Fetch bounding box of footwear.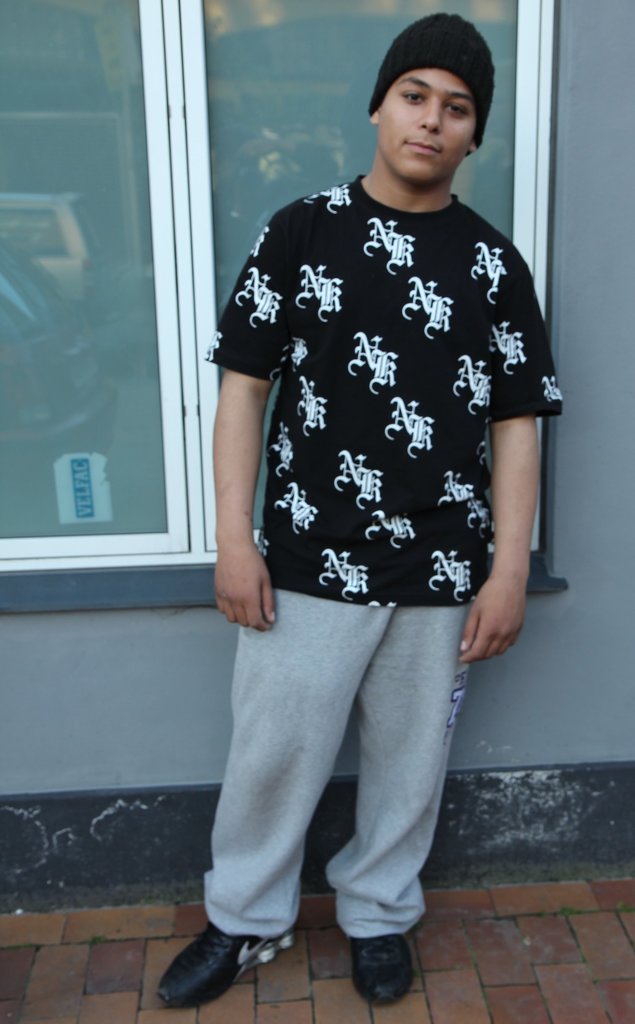
Bbox: 346/932/417/1005.
